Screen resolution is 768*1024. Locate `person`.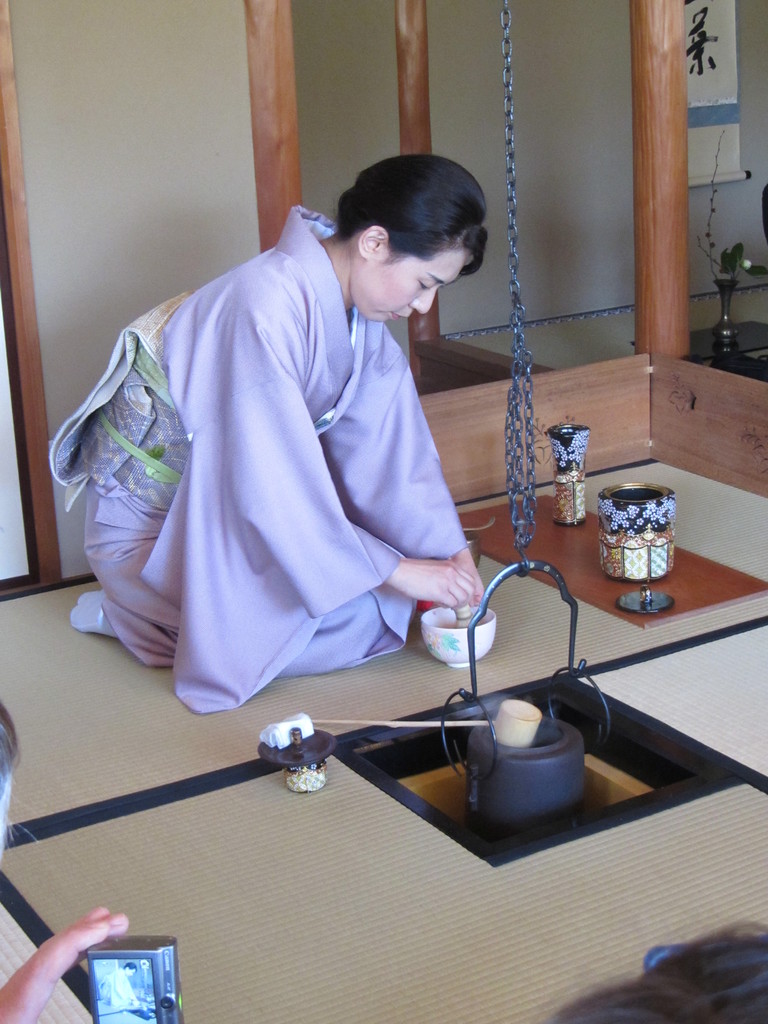
bbox=[68, 151, 486, 717].
